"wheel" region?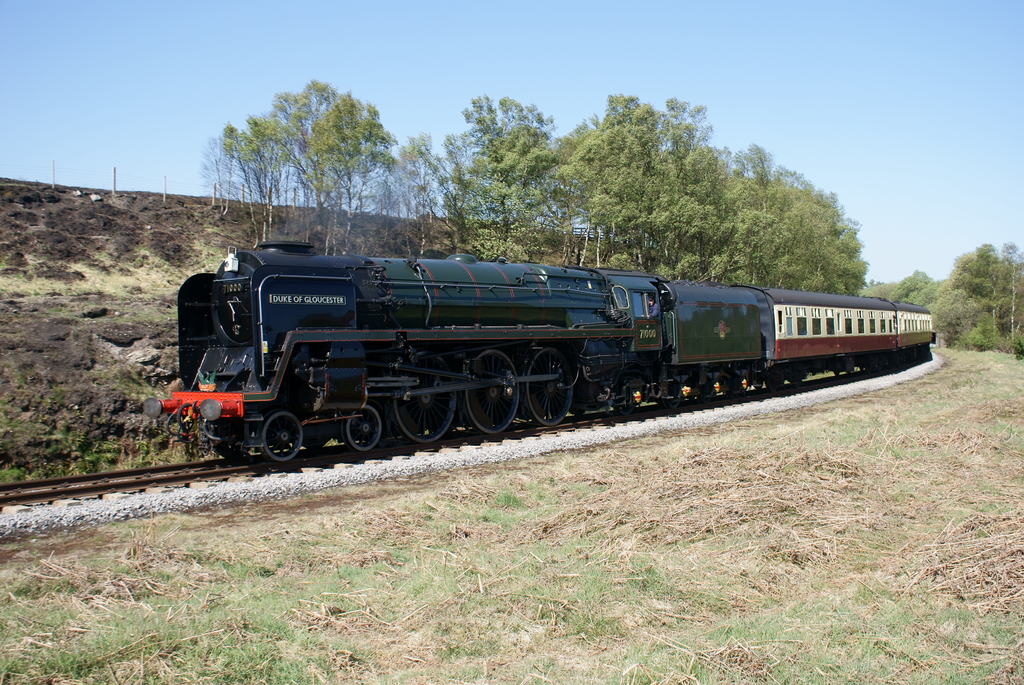
{"left": 754, "top": 386, "right": 765, "bottom": 393}
